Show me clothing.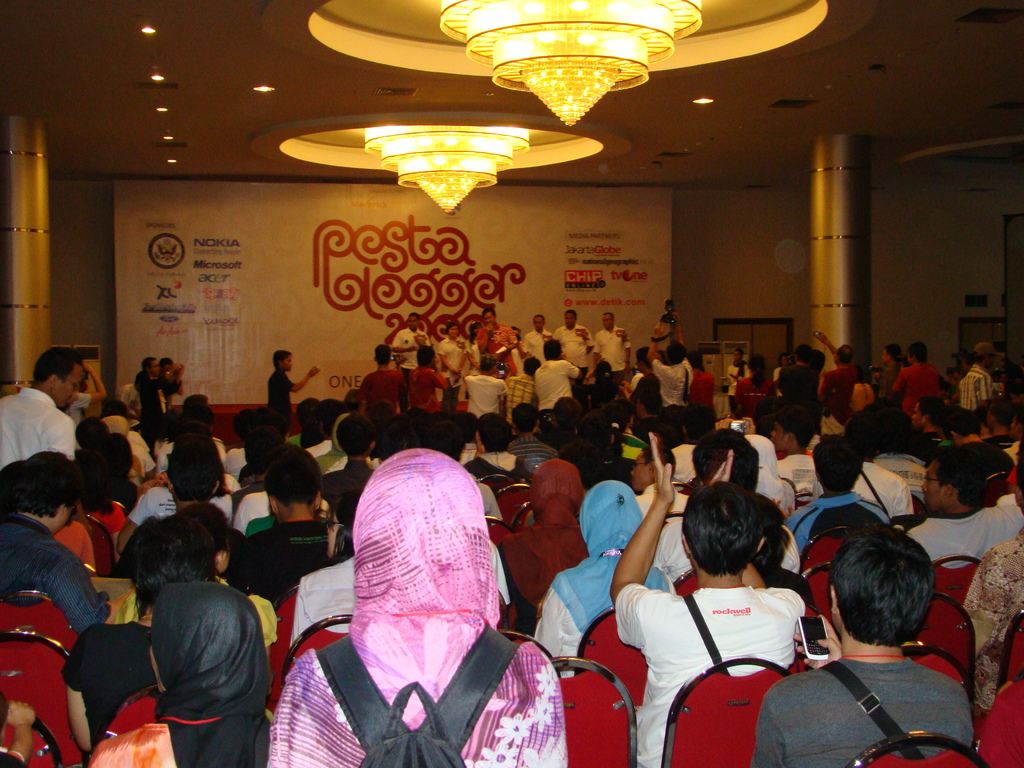
clothing is here: bbox(285, 556, 362, 653).
